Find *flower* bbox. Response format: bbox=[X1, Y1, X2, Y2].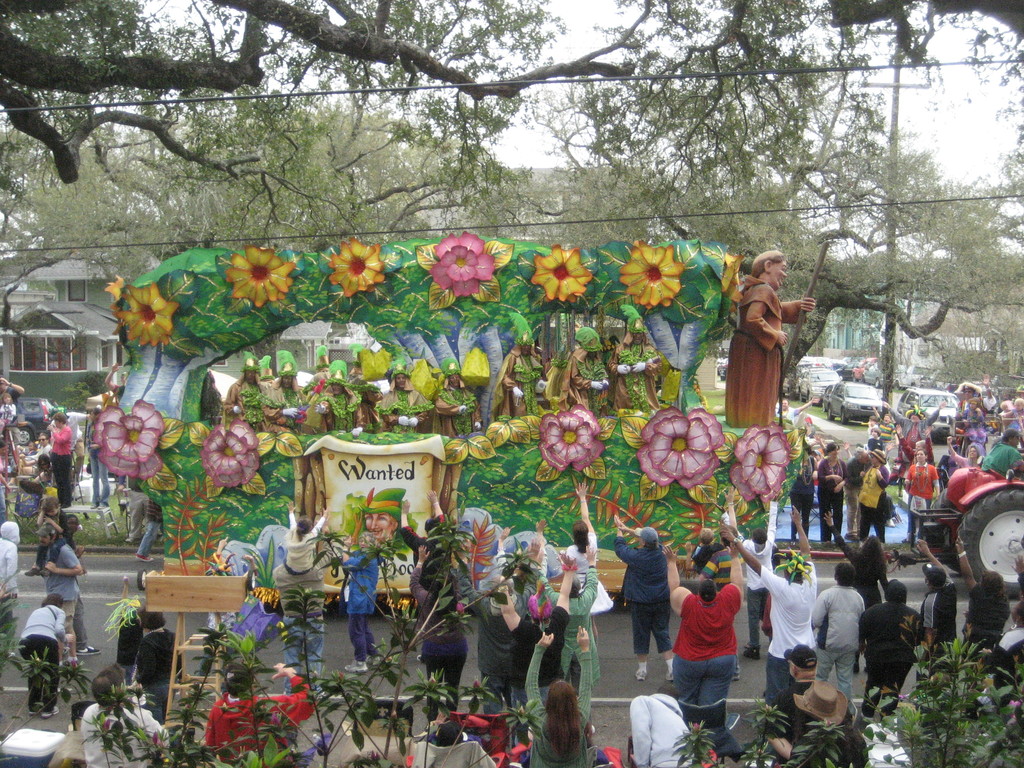
bbox=[533, 245, 595, 303].
